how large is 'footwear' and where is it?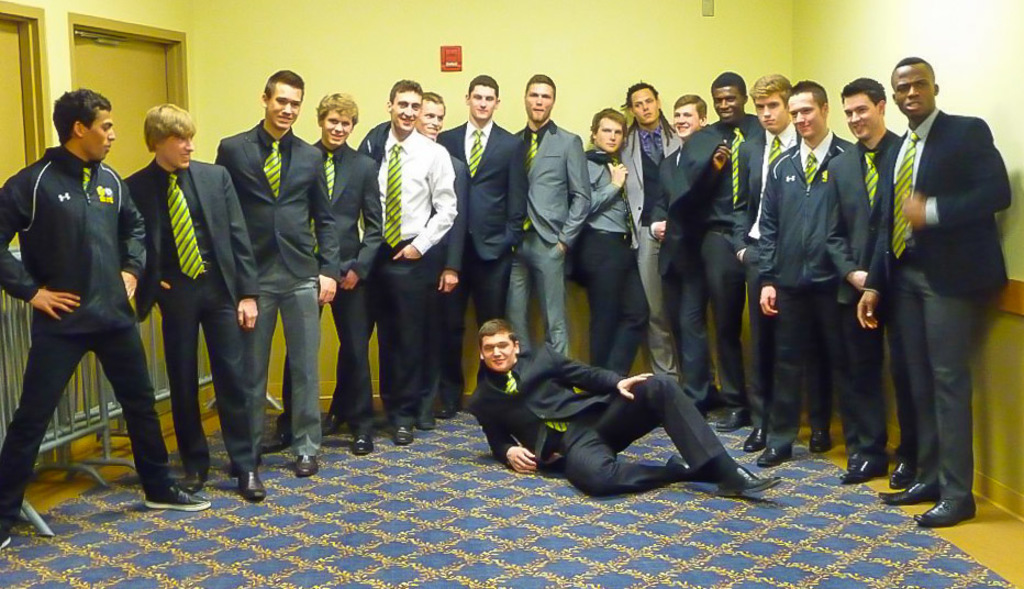
Bounding box: bbox=(439, 402, 455, 418).
